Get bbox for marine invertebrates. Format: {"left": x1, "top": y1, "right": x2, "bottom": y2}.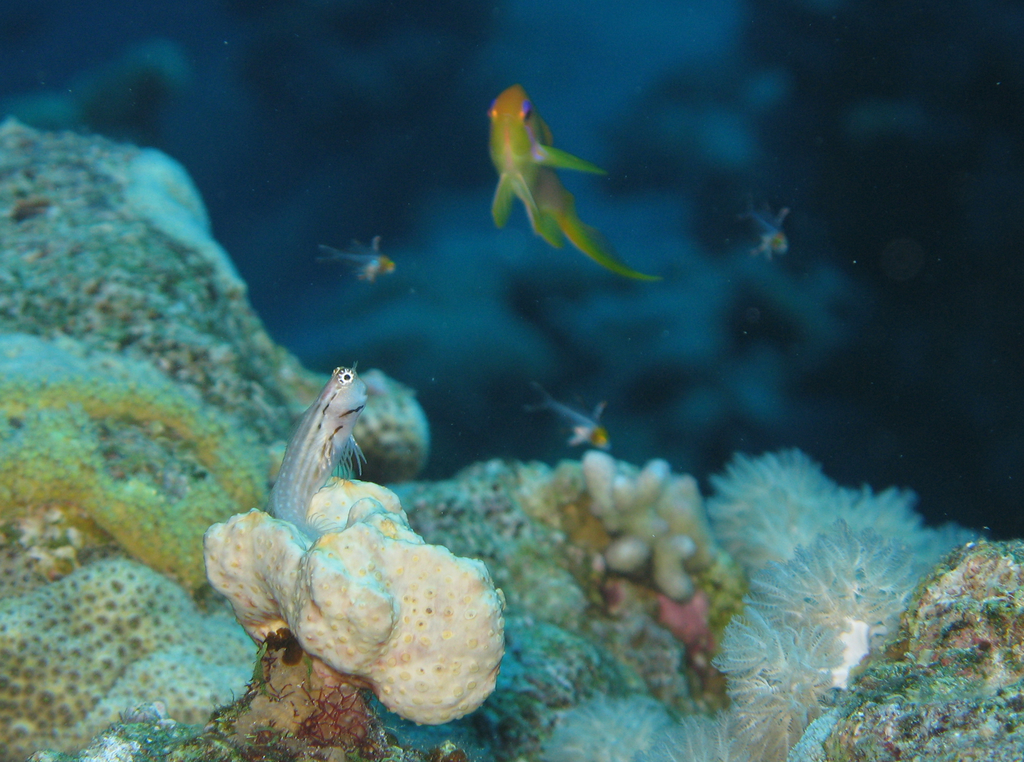
{"left": 195, "top": 470, "right": 520, "bottom": 729}.
